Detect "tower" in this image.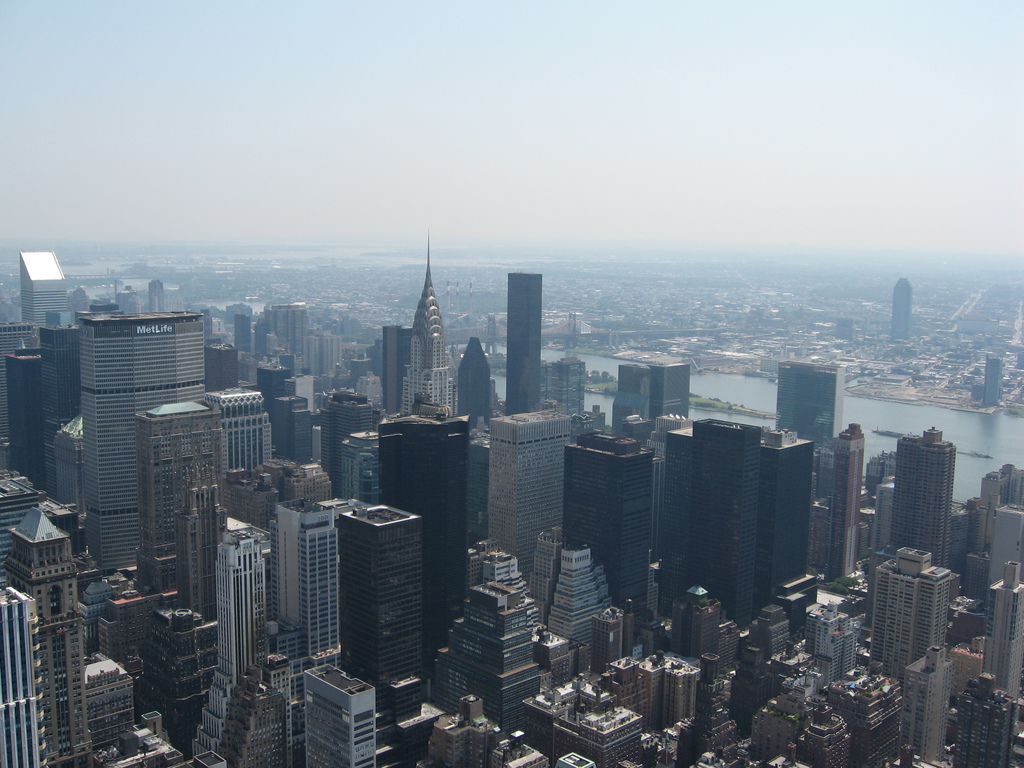
Detection: 134, 403, 214, 600.
